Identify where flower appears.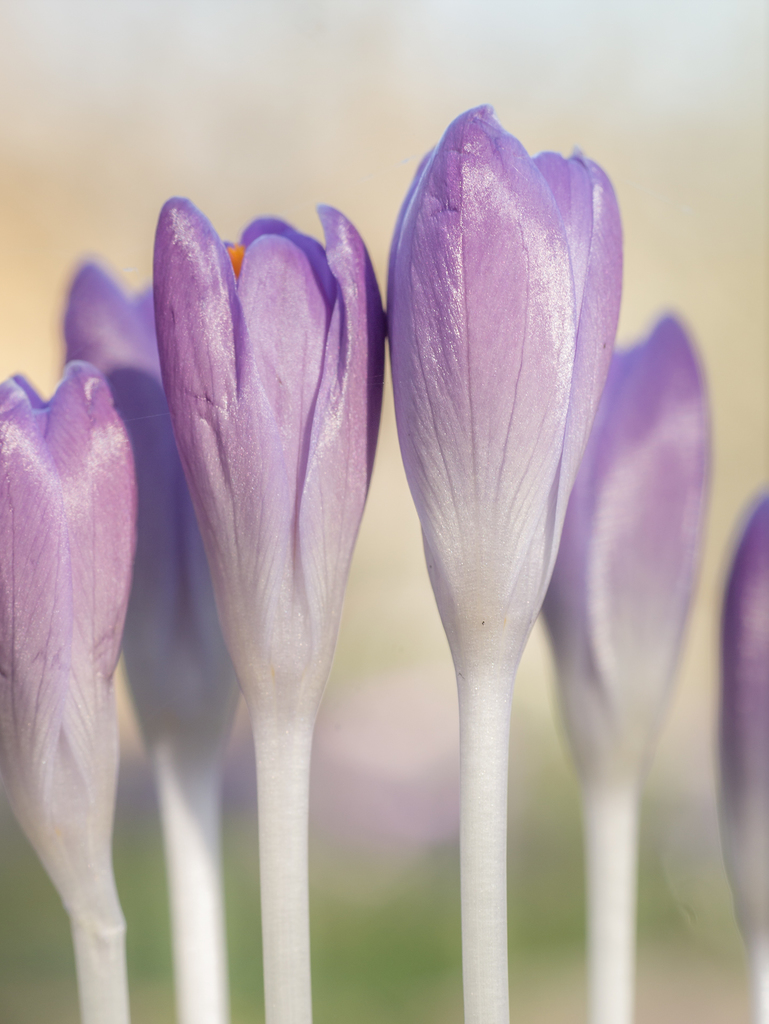
Appears at pyautogui.locateOnScreen(0, 362, 135, 1012).
